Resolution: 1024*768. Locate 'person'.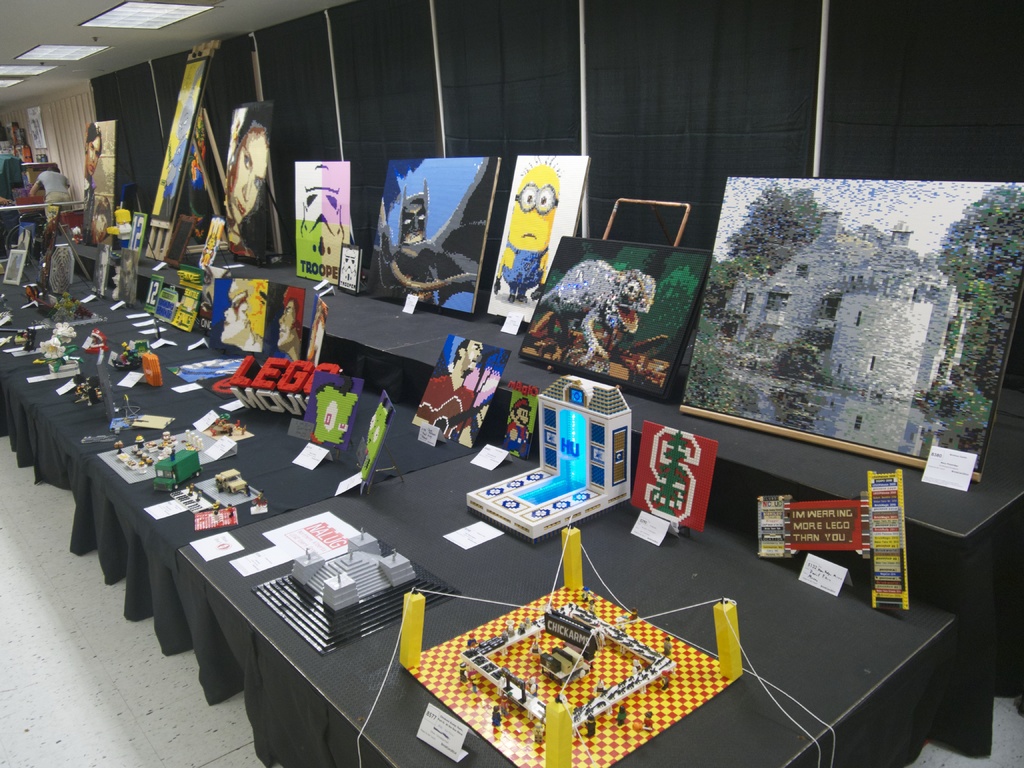
left=504, top=402, right=531, bottom=458.
